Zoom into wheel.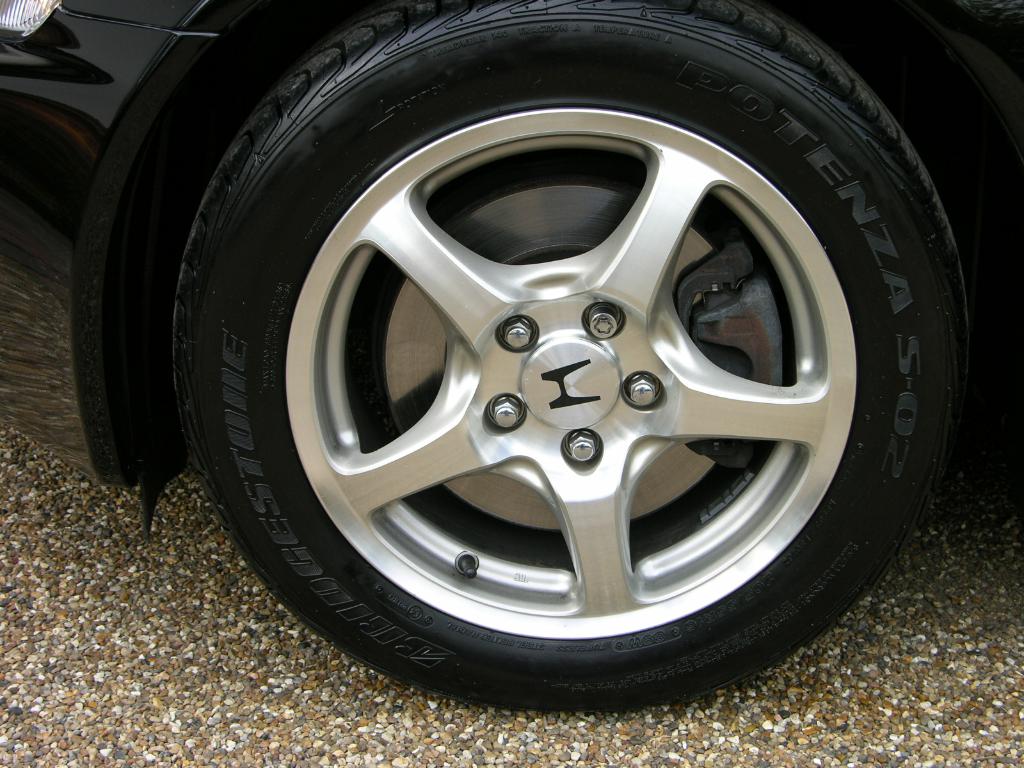
Zoom target: x1=165, y1=0, x2=969, y2=719.
